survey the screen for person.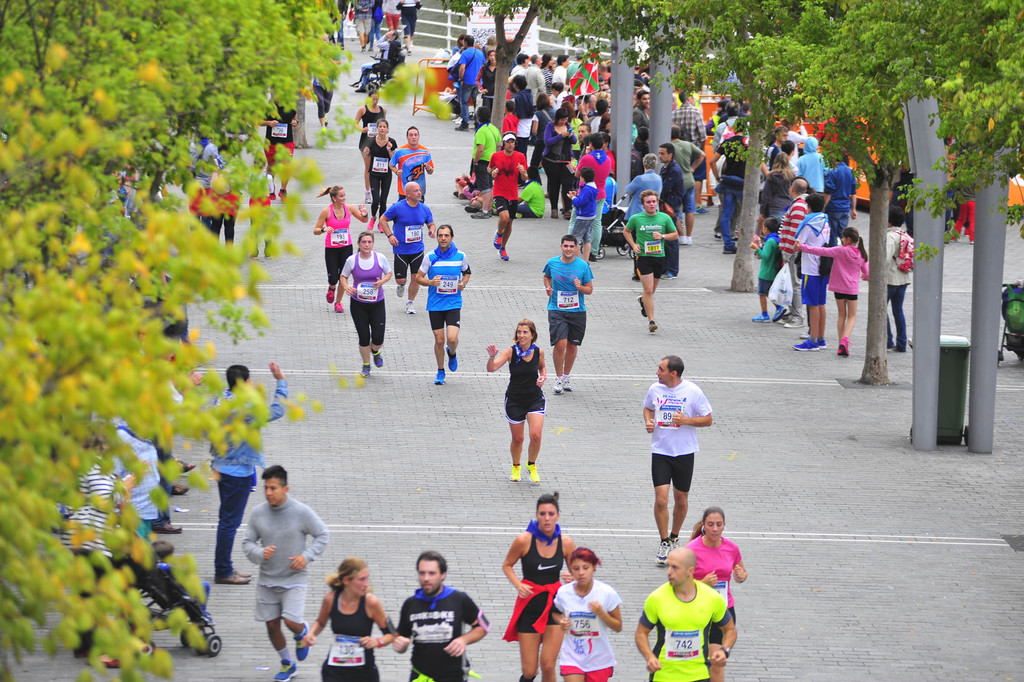
Survey found: {"x1": 50, "y1": 428, "x2": 138, "y2": 664}.
